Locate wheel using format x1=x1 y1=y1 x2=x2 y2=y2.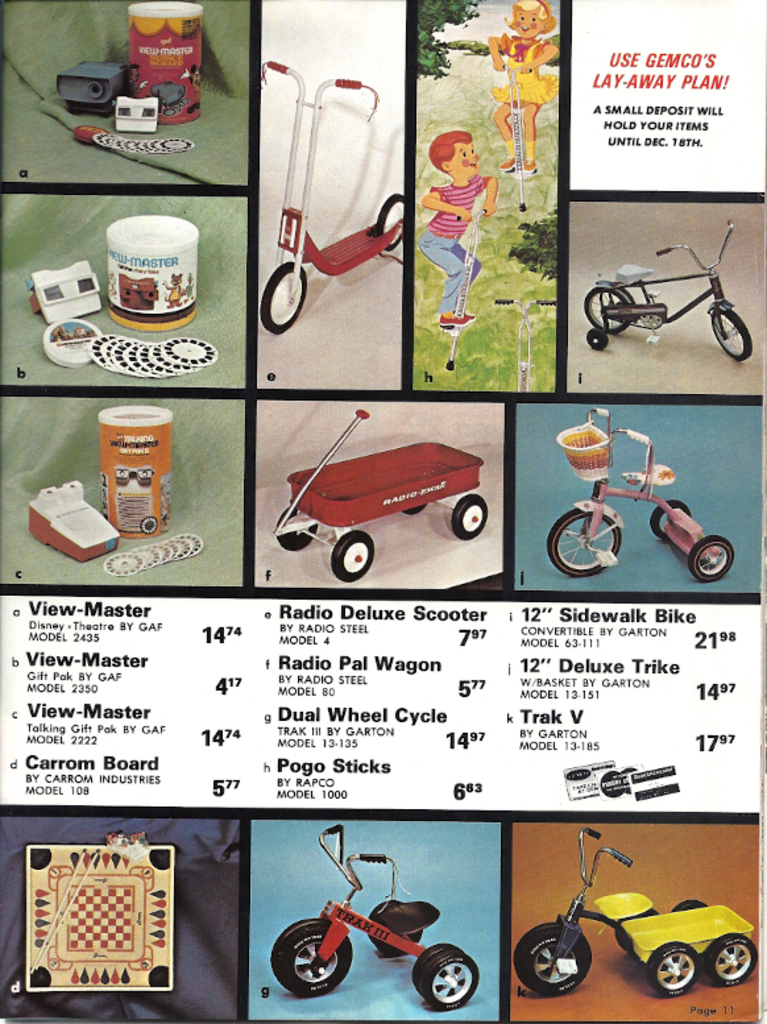
x1=331 y1=532 x2=374 y2=581.
